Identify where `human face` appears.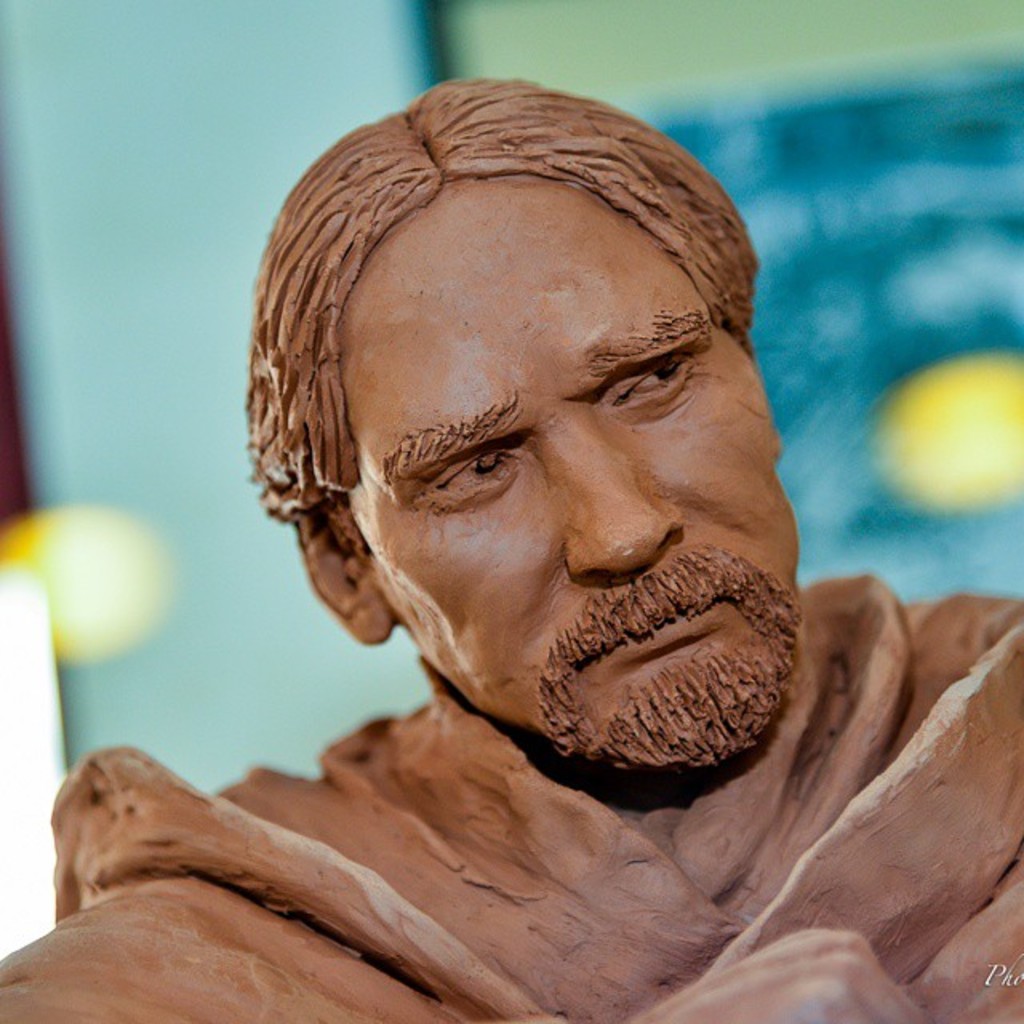
Appears at bbox=[366, 173, 794, 773].
